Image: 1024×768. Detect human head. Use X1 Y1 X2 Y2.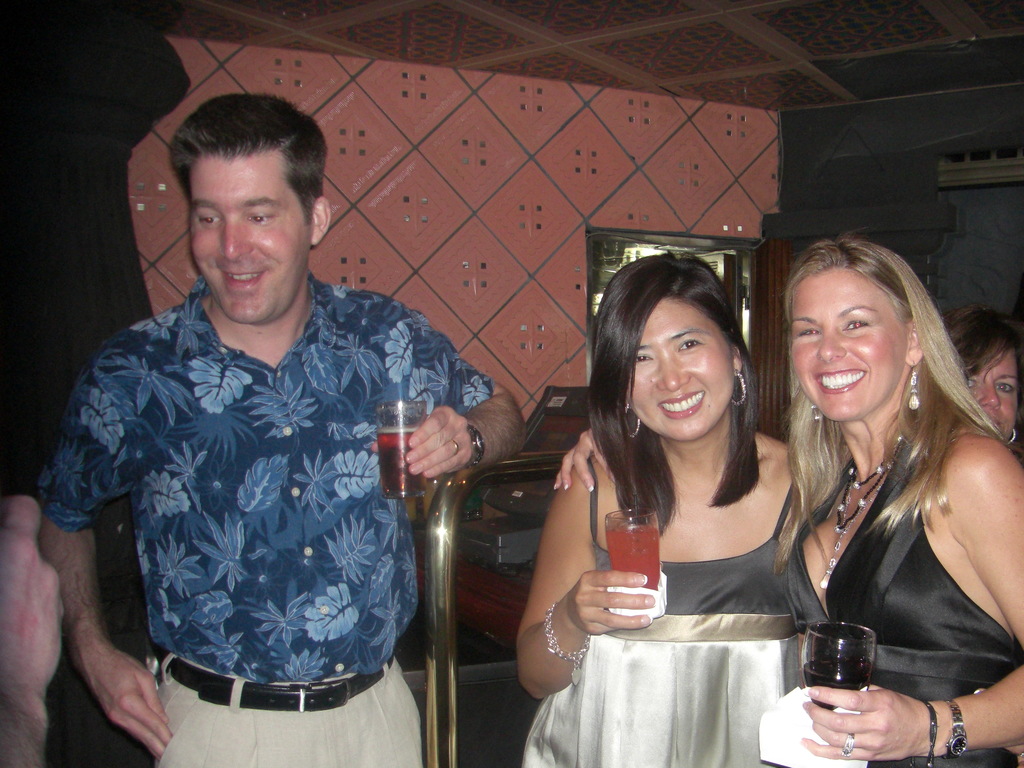
602 262 758 441.
